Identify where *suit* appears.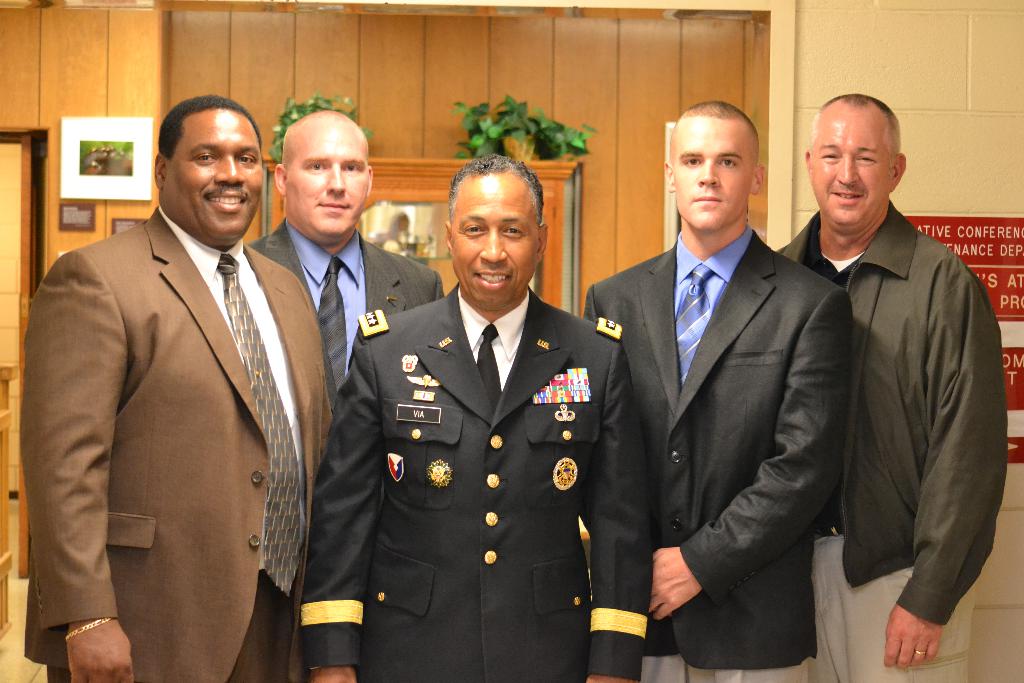
Appears at [584, 220, 855, 682].
